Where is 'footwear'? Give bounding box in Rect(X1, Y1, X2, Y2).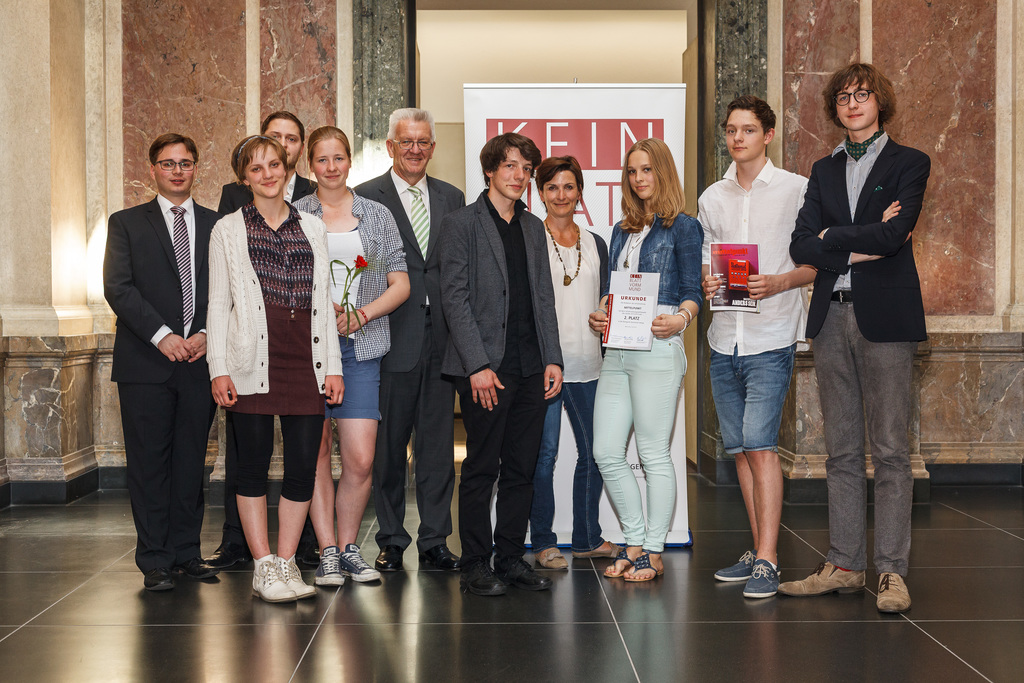
Rect(254, 557, 292, 602).
